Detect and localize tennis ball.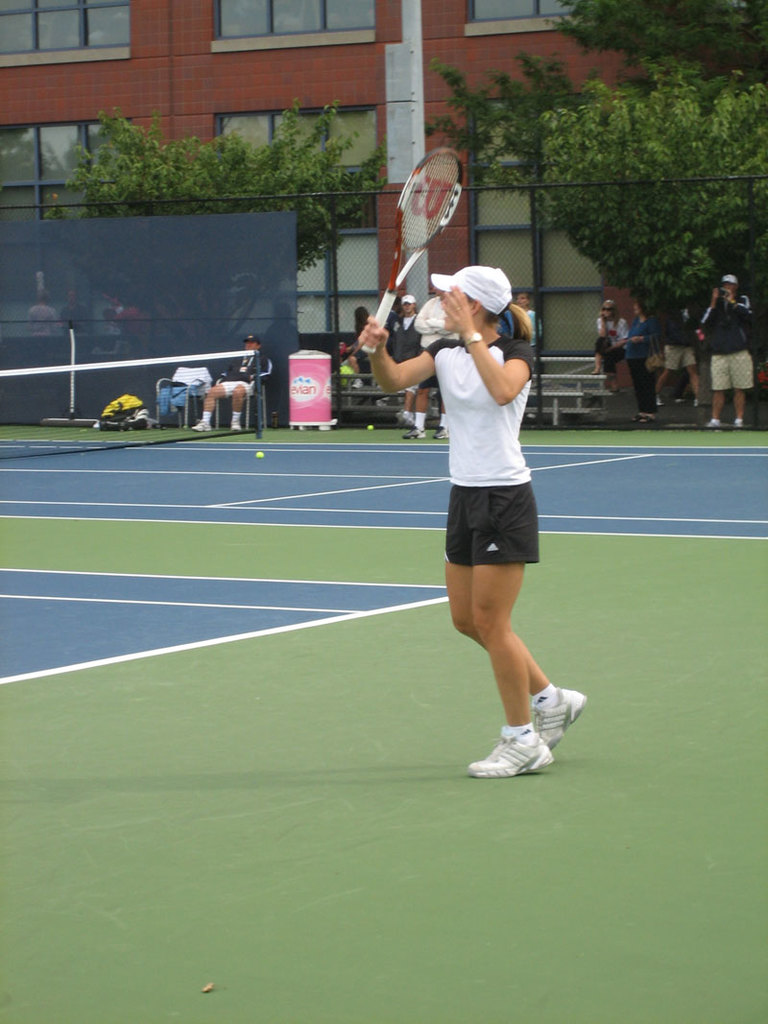
Localized at left=255, top=450, right=263, bottom=456.
